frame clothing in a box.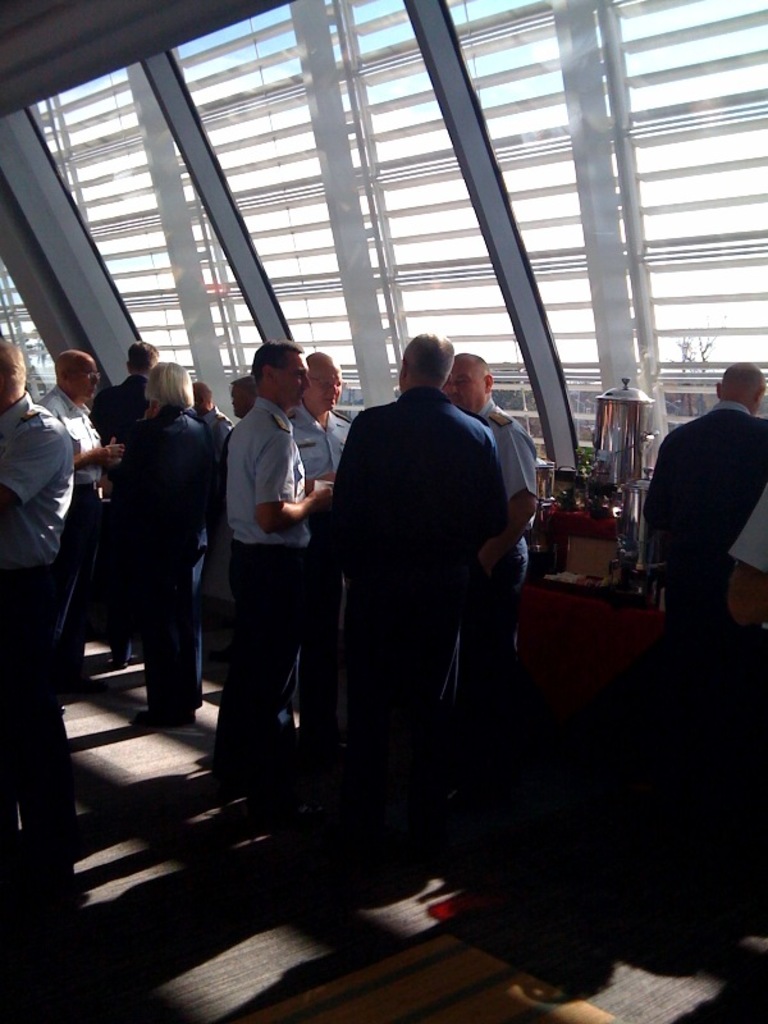
bbox=(298, 408, 356, 736).
